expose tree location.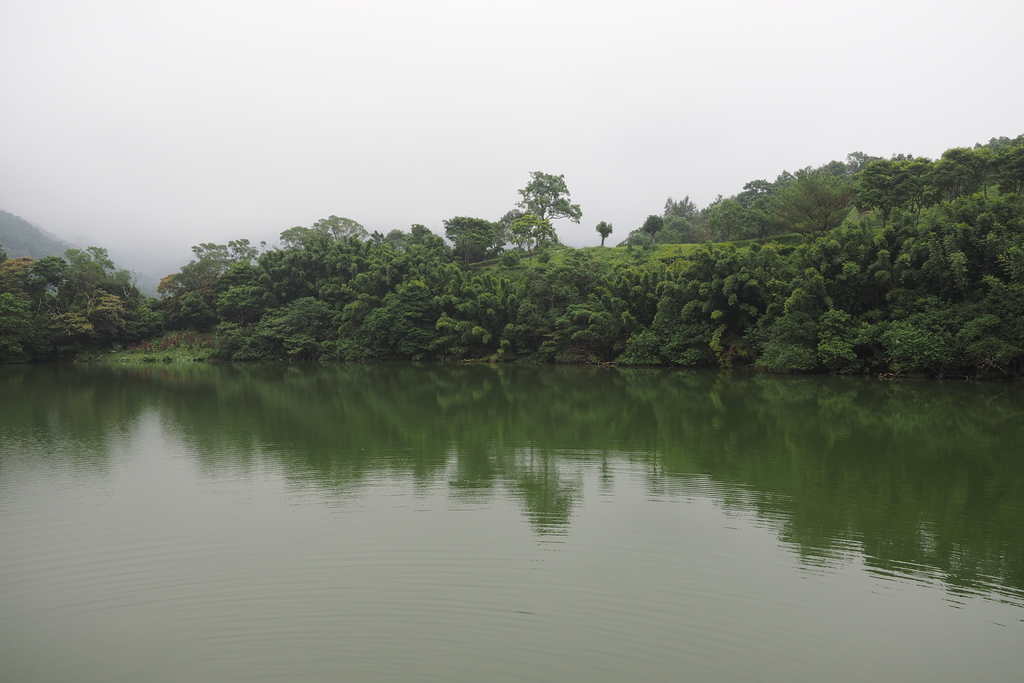
Exposed at x1=593, y1=218, x2=613, y2=248.
